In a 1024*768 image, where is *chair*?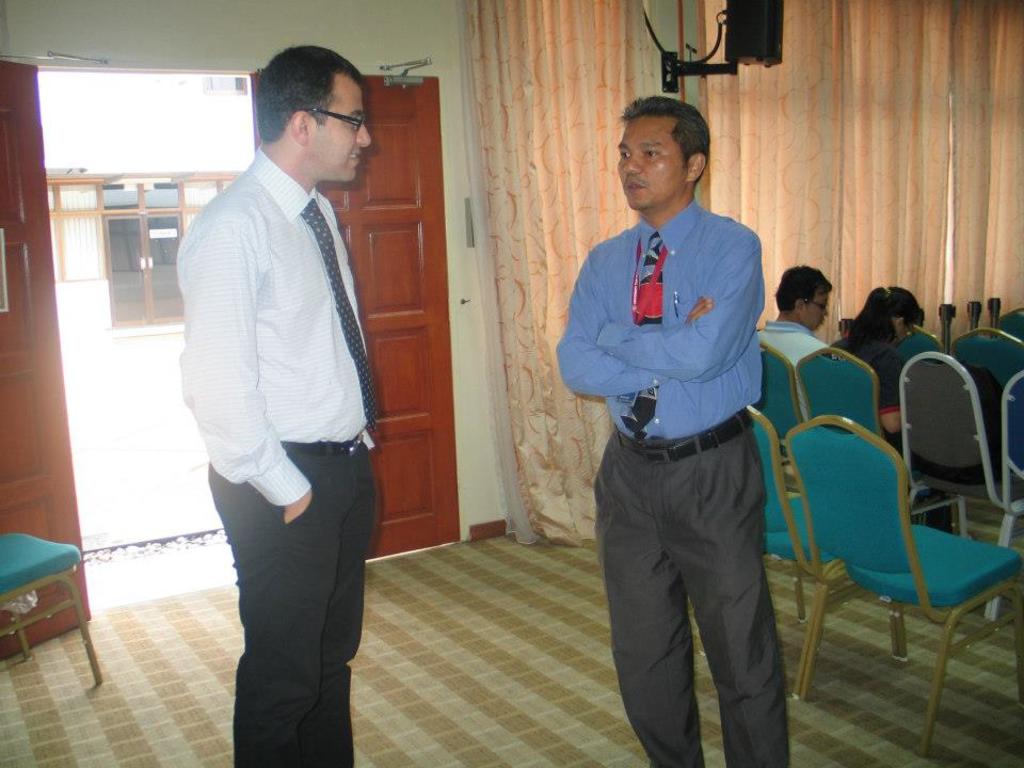
box(992, 307, 1023, 352).
